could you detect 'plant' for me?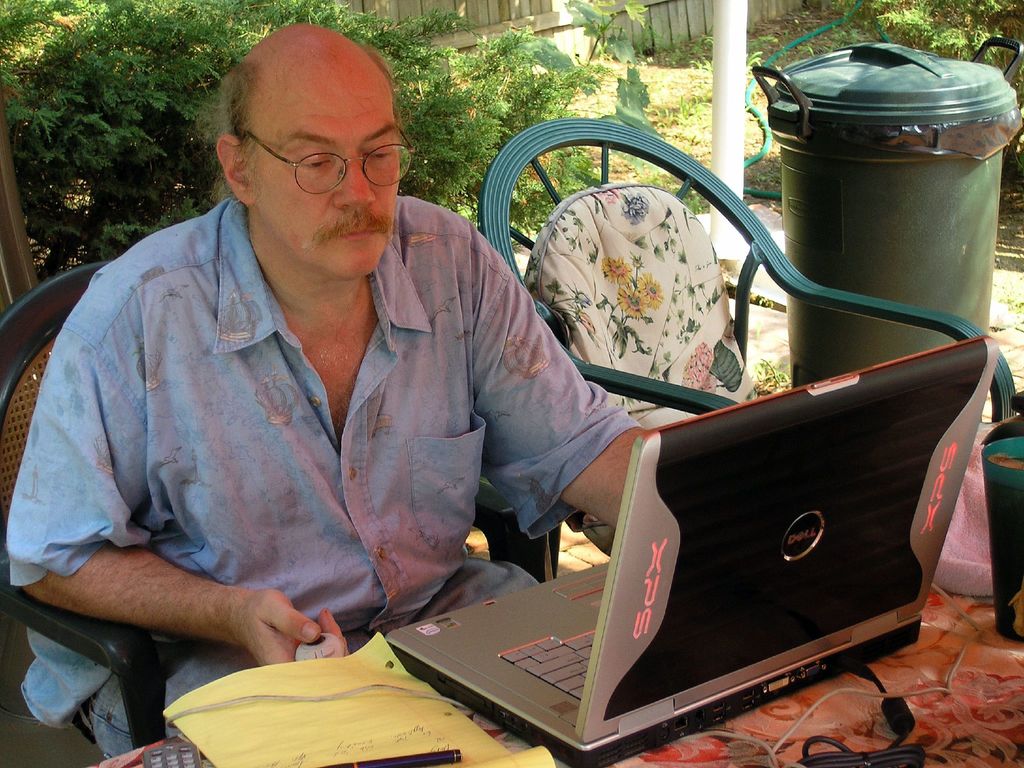
Detection result: <box>540,57,689,188</box>.
